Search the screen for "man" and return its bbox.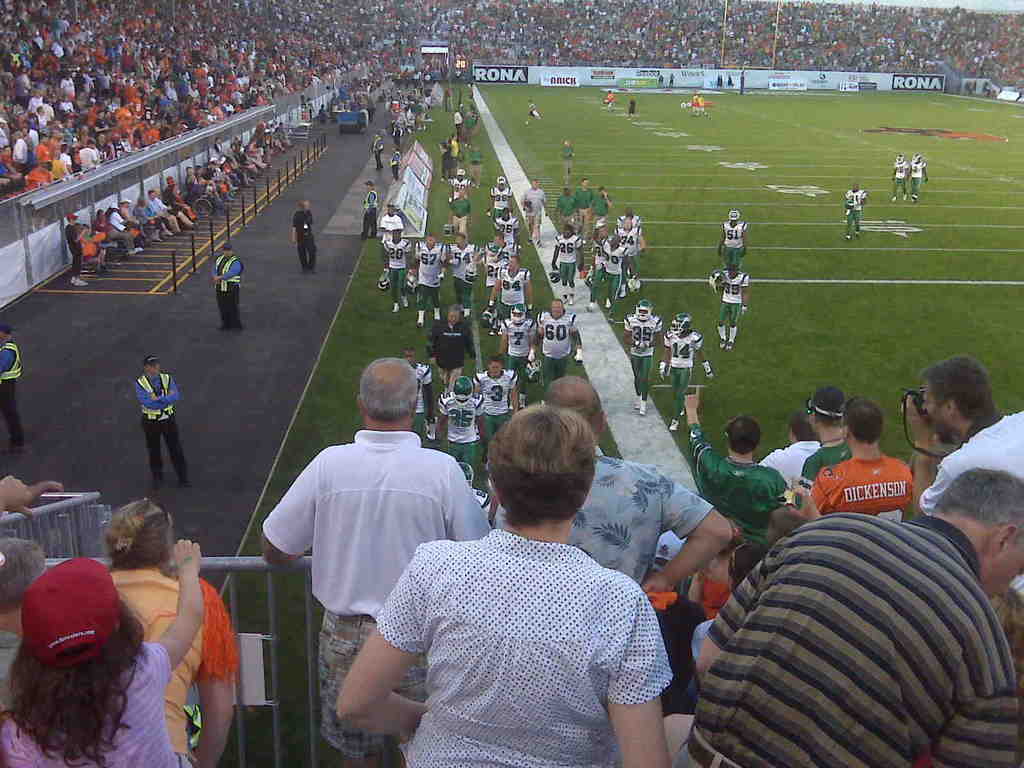
Found: 0,325,24,448.
